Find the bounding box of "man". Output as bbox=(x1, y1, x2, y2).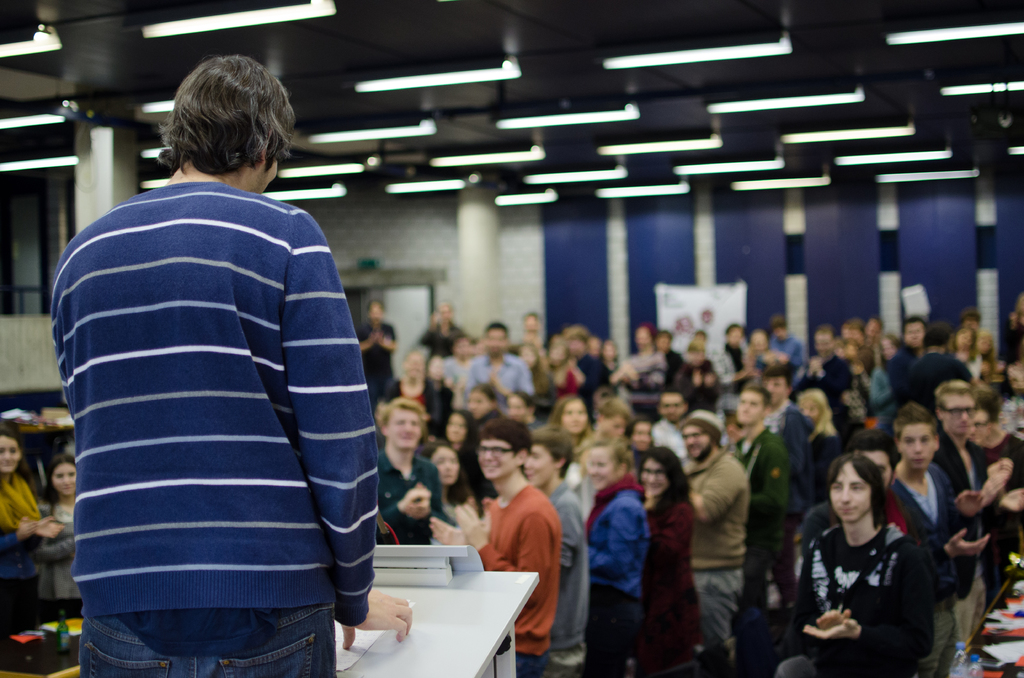
bbox=(431, 415, 563, 677).
